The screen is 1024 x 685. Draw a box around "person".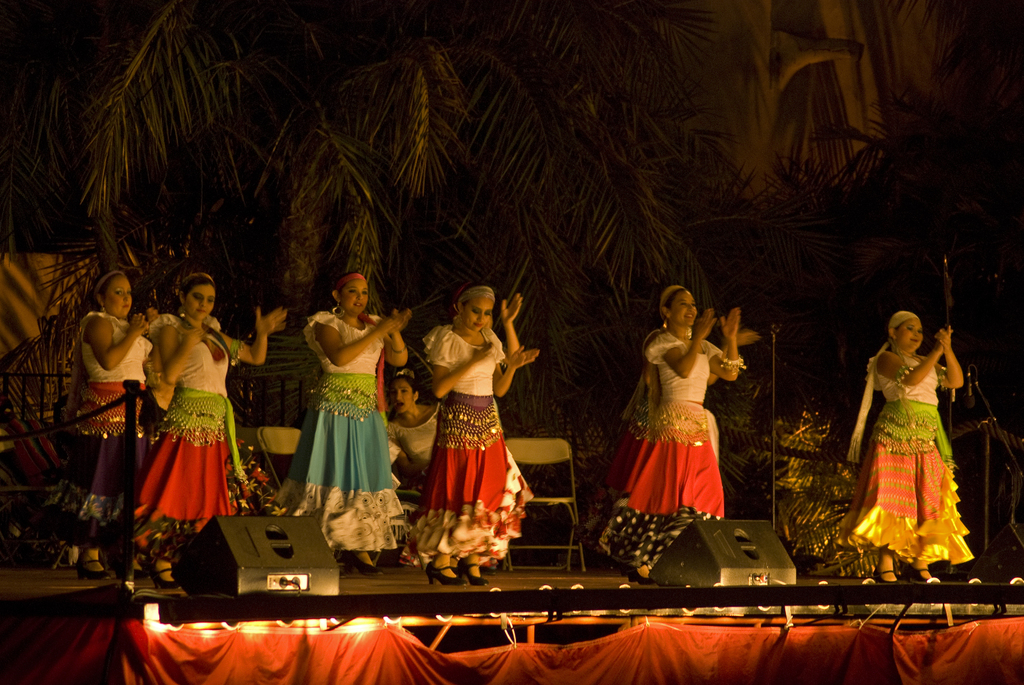
left=610, top=281, right=741, bottom=585.
